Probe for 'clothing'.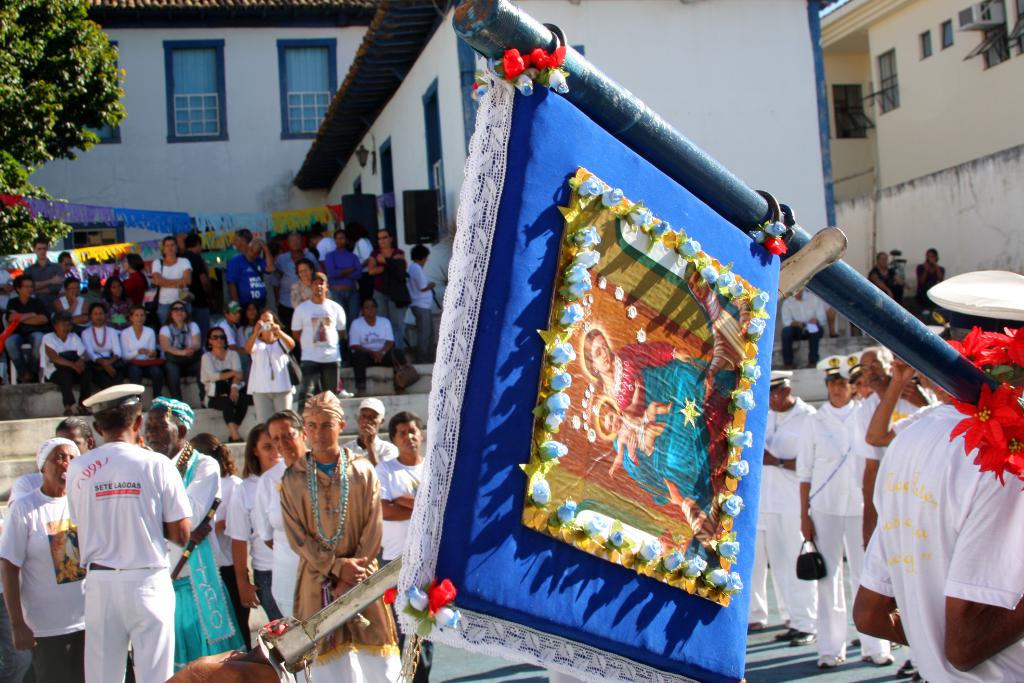
Probe result: box=[278, 449, 401, 682].
